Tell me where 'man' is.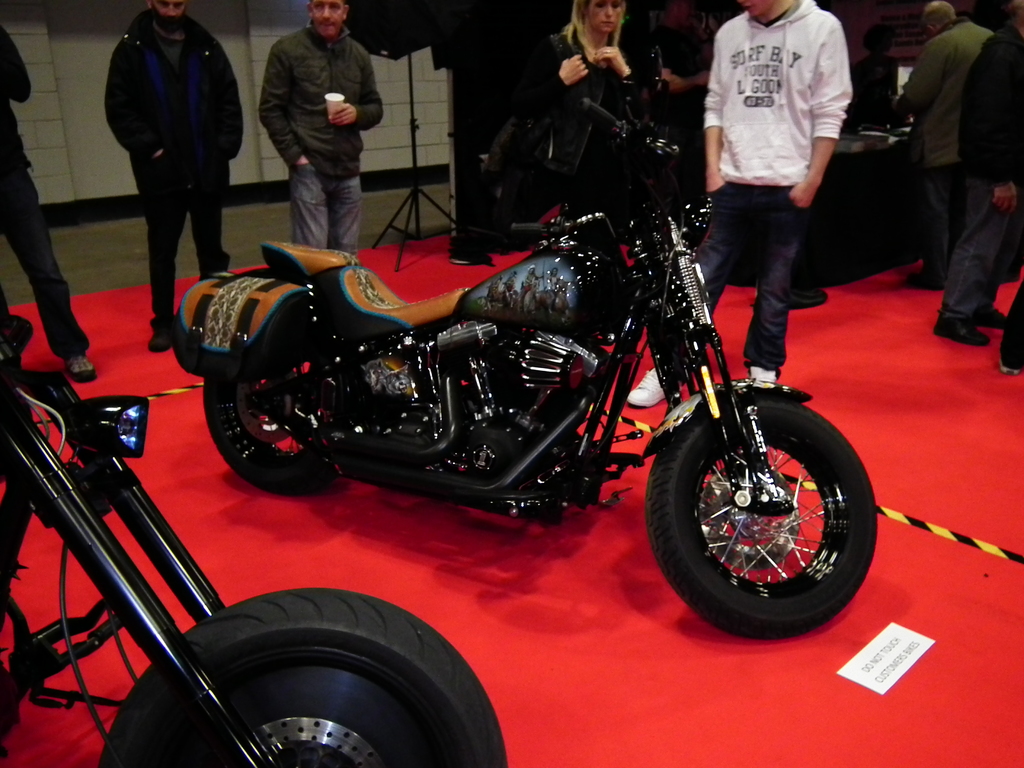
'man' is at rect(625, 0, 856, 410).
